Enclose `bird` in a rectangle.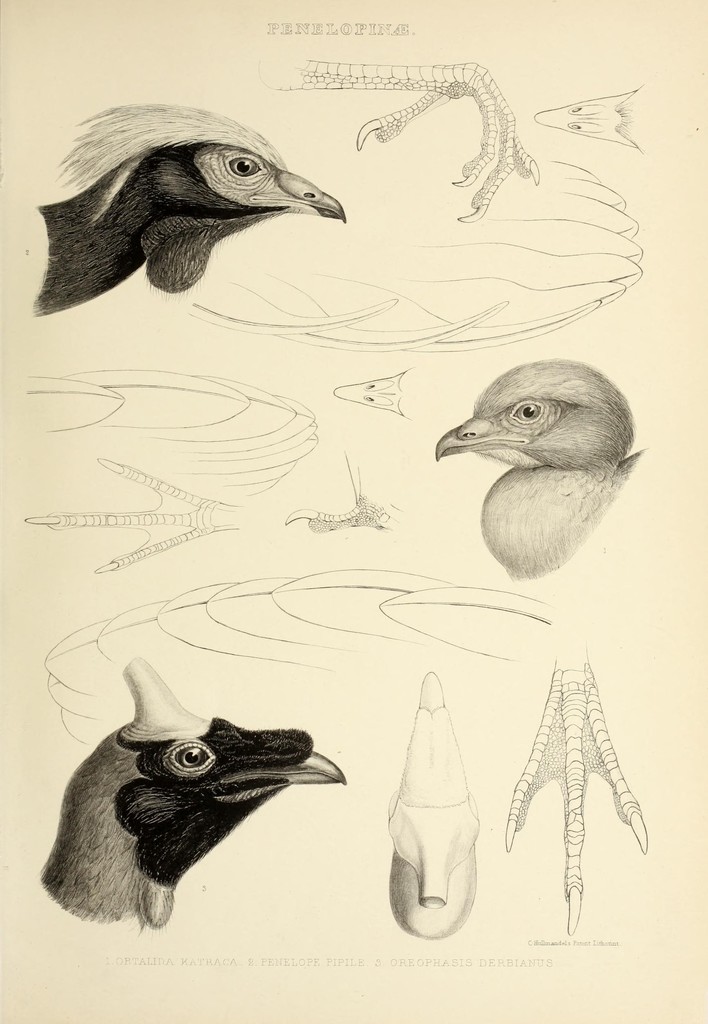
rect(40, 657, 350, 938).
